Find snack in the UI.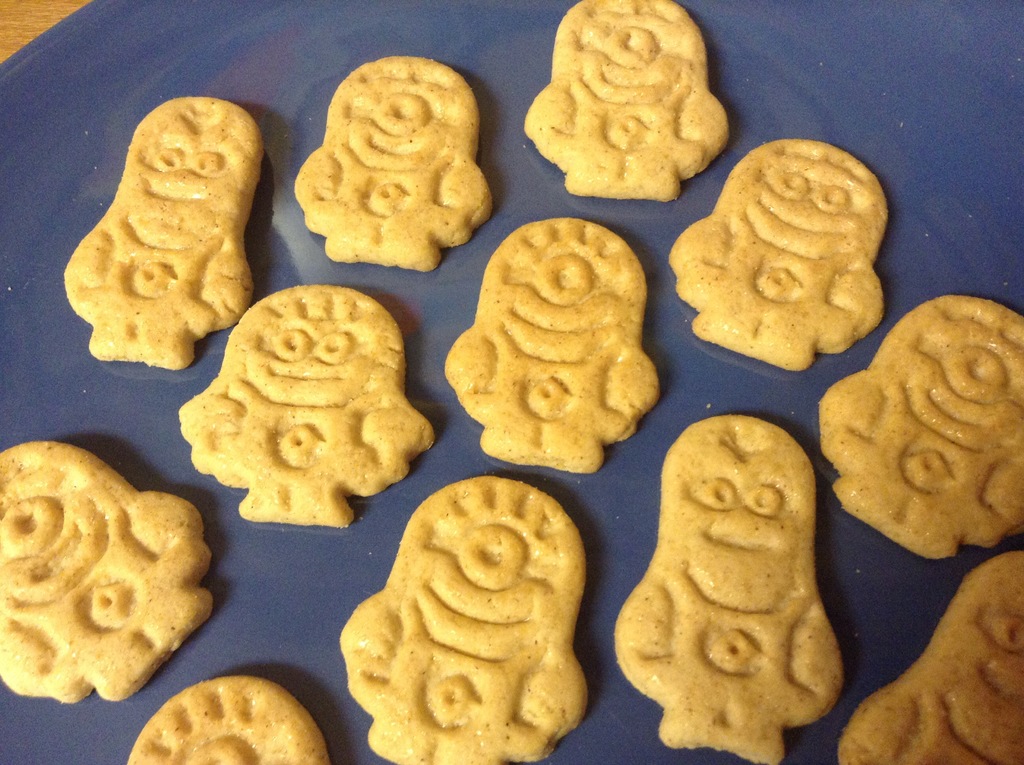
UI element at bbox(126, 671, 332, 764).
